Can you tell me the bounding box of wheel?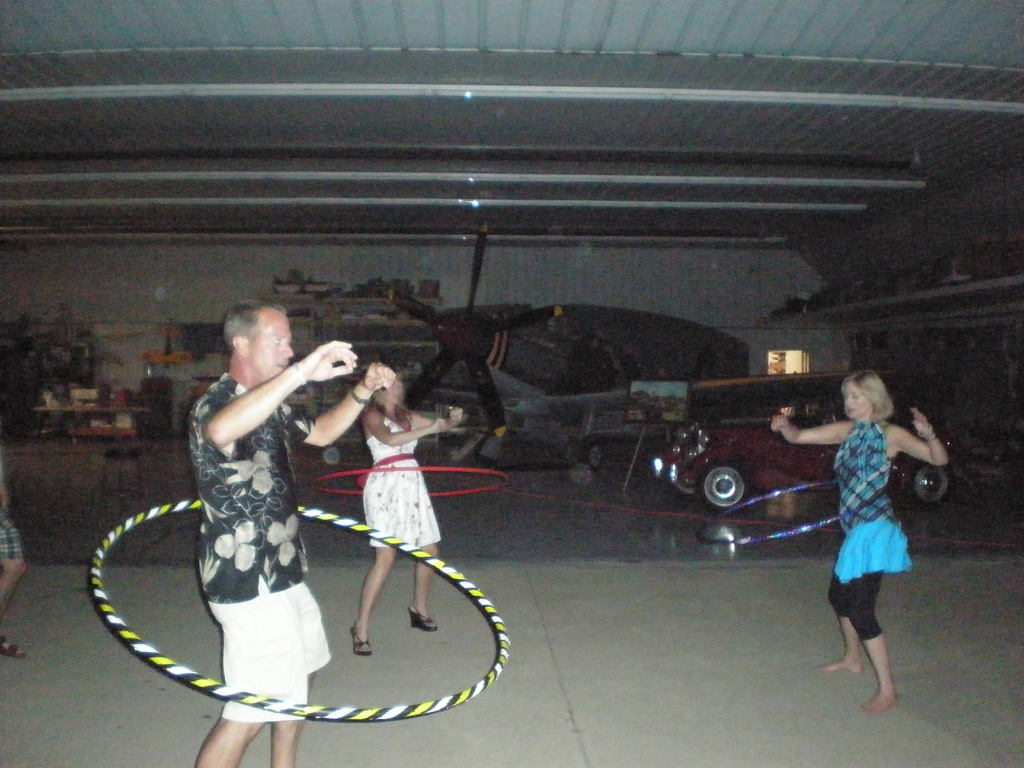
x1=693, y1=462, x2=753, y2=514.
